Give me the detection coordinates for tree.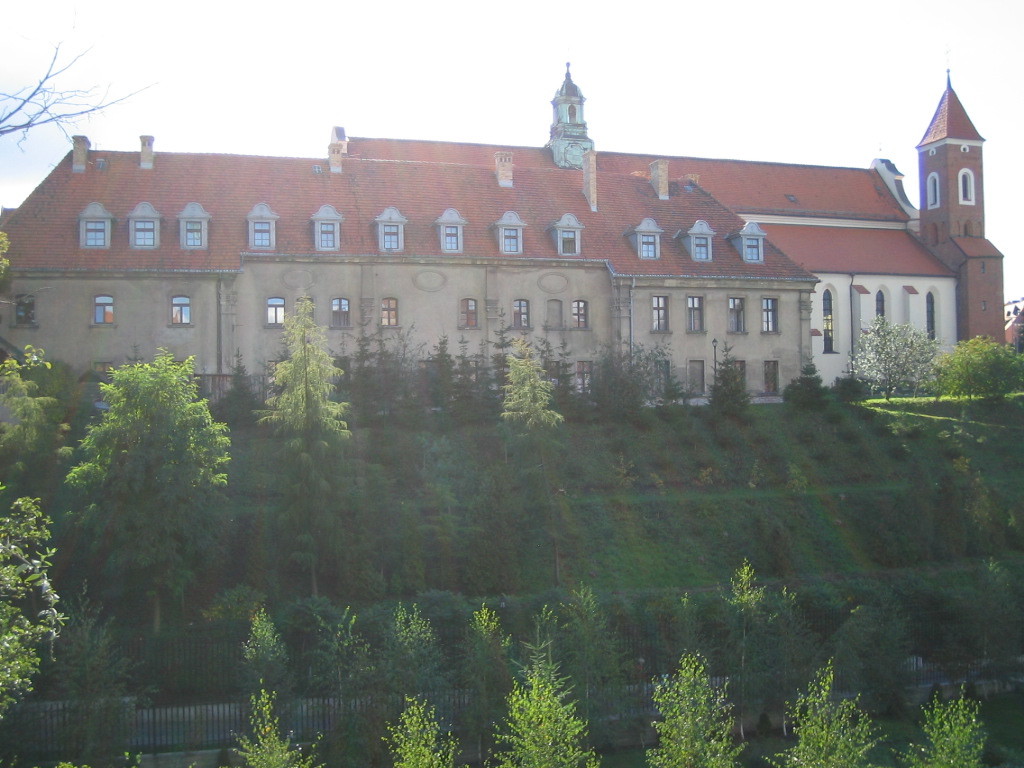
l=72, t=344, r=246, b=603.
